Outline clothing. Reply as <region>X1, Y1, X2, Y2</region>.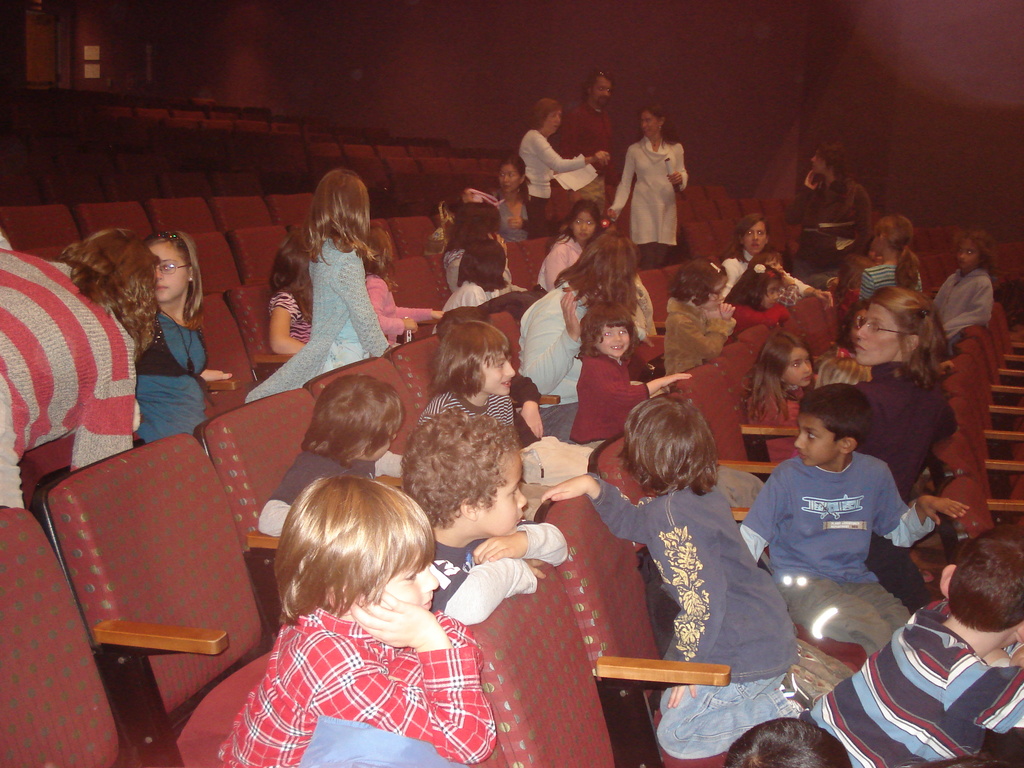
<region>419, 393, 525, 438</region>.
